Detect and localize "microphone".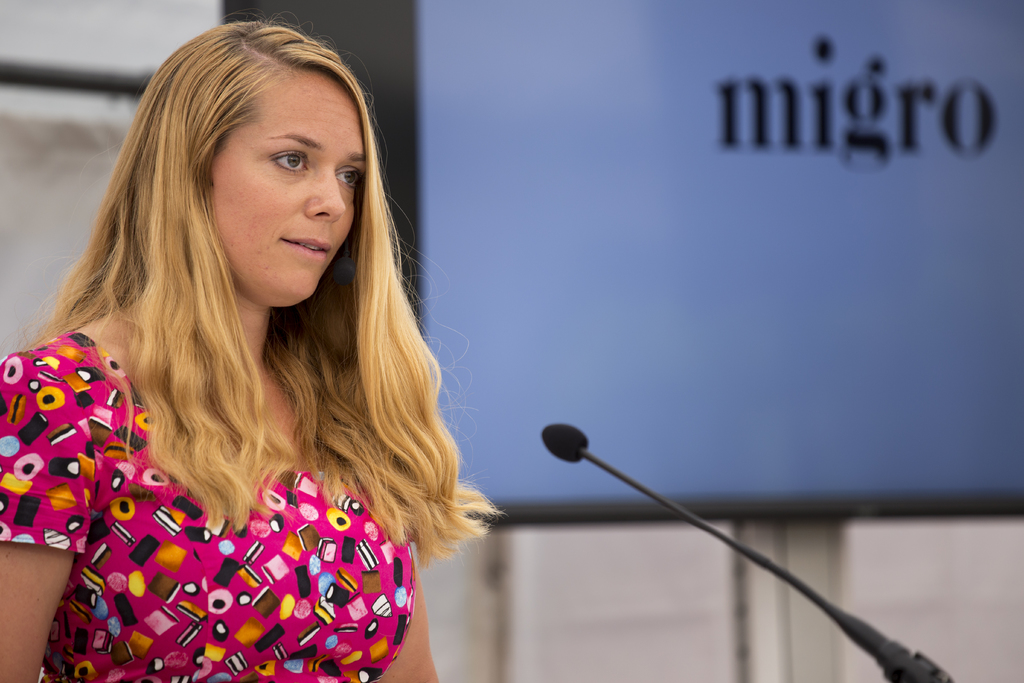
Localized at [538,422,590,463].
